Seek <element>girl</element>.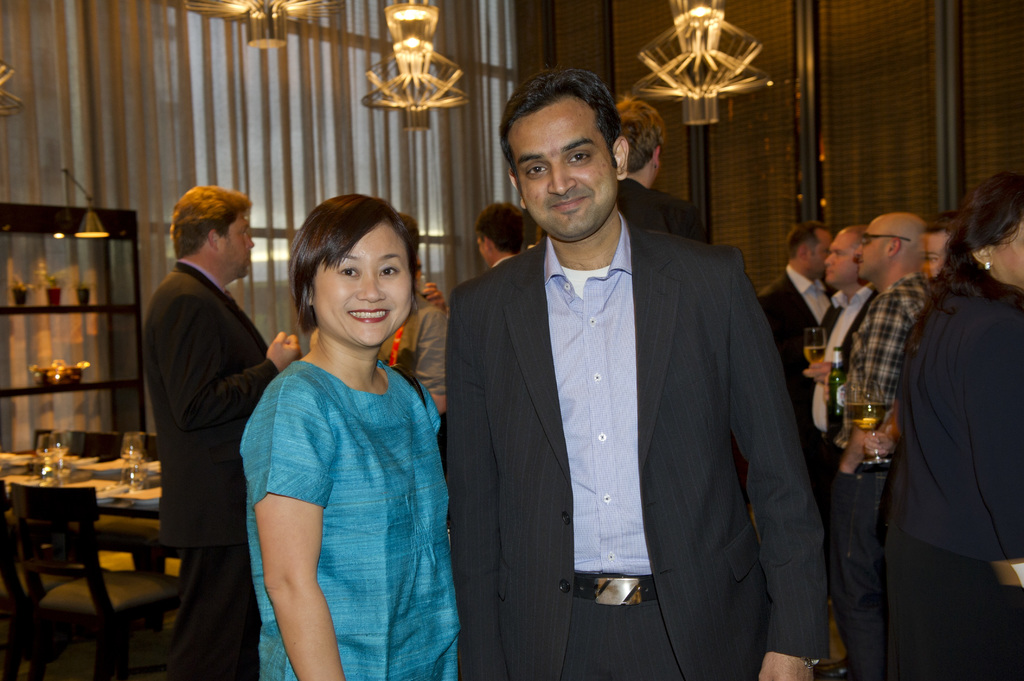
locate(241, 191, 443, 680).
